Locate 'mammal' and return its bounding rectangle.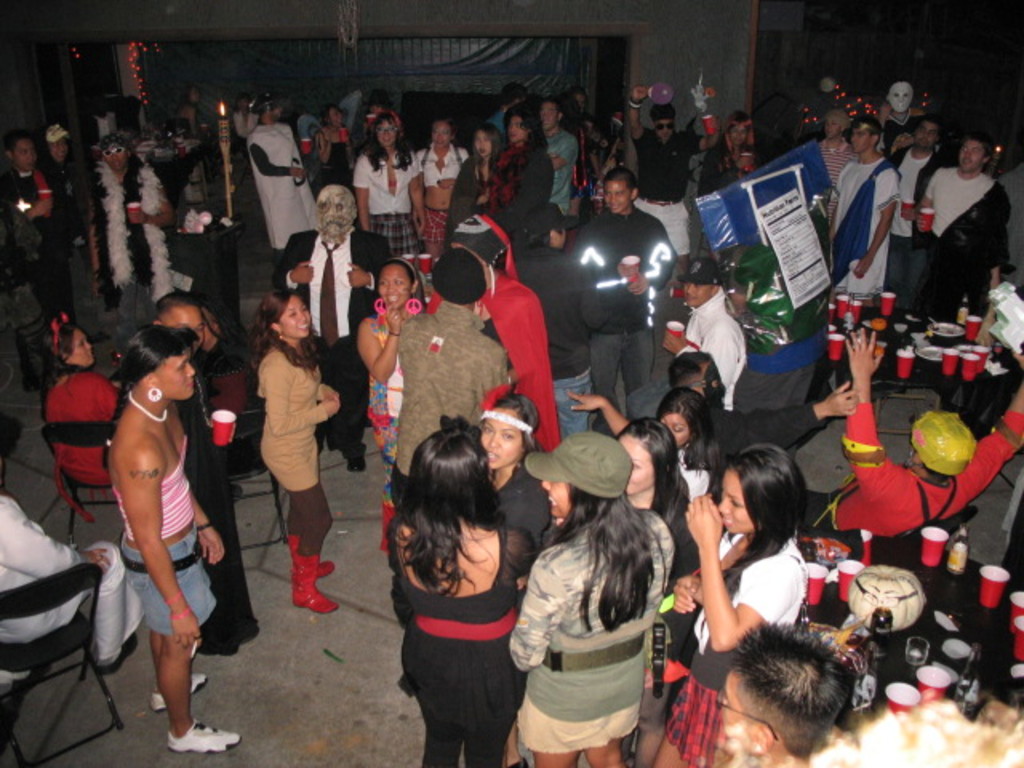
[left=805, top=317, right=1022, bottom=554].
